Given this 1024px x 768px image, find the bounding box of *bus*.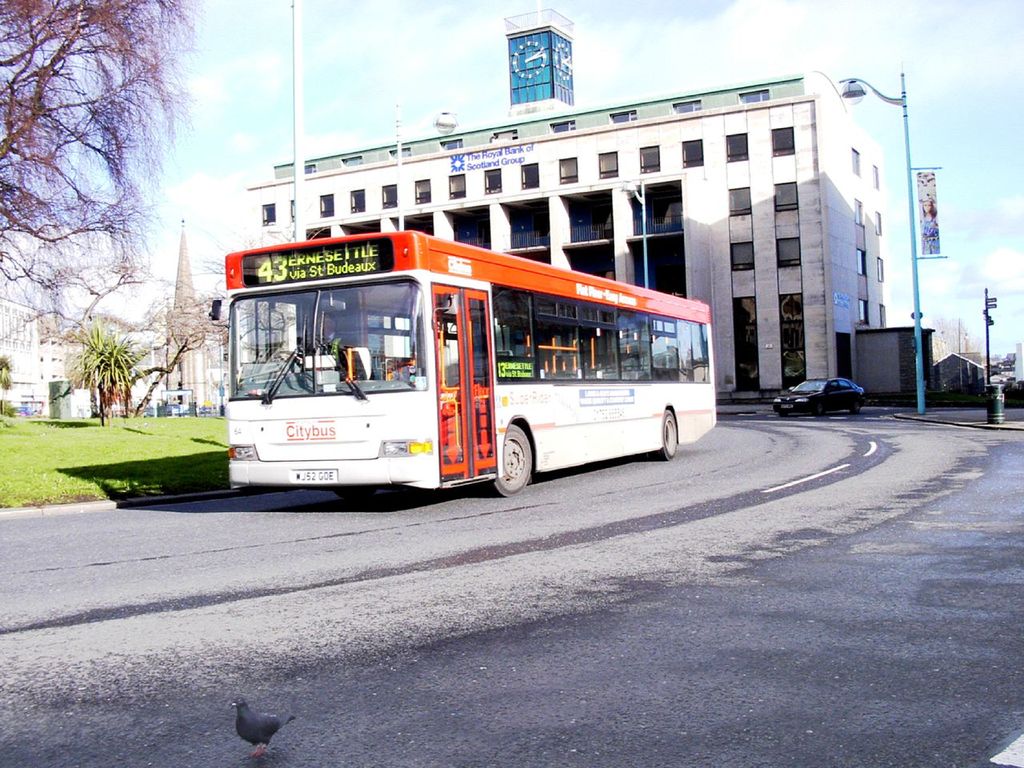
(213, 234, 718, 504).
